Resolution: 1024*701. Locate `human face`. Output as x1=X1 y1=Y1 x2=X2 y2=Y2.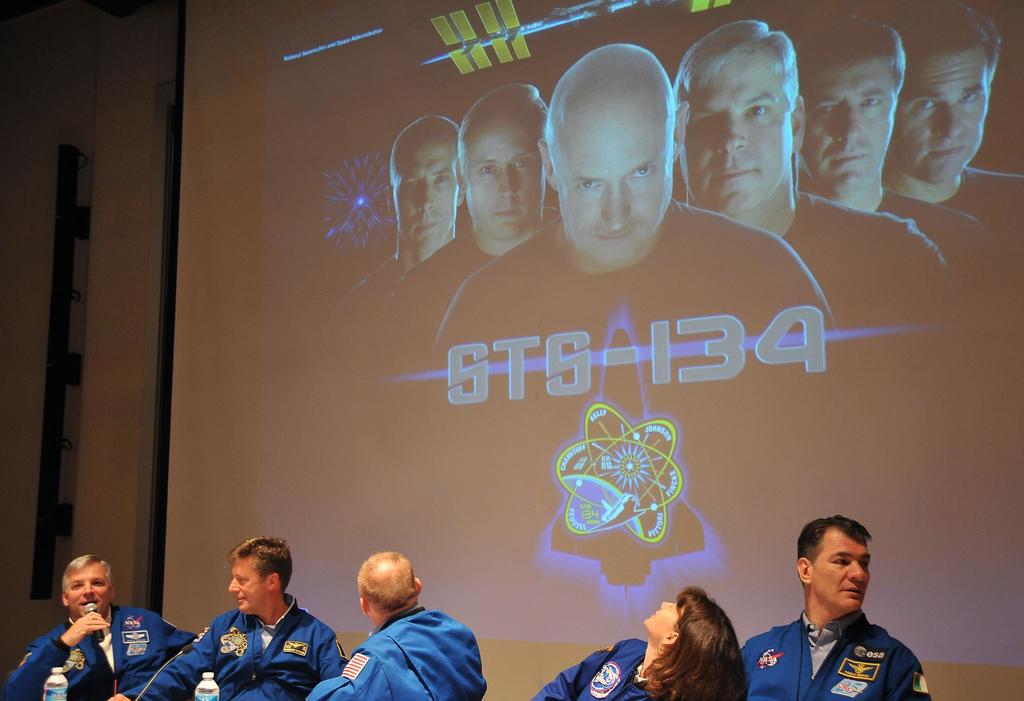
x1=684 y1=55 x2=799 y2=219.
